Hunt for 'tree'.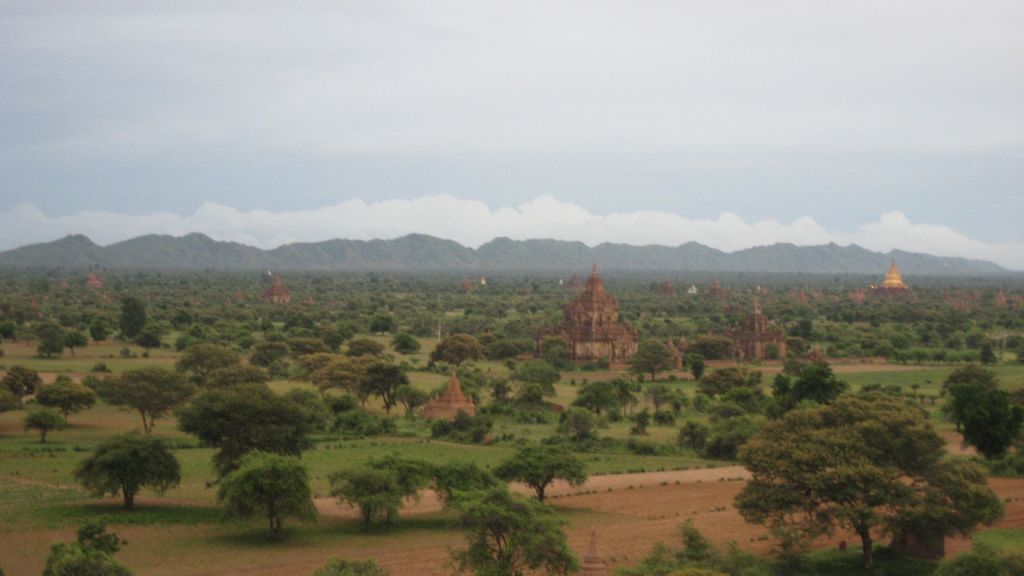
Hunted down at <region>131, 338, 159, 356</region>.
